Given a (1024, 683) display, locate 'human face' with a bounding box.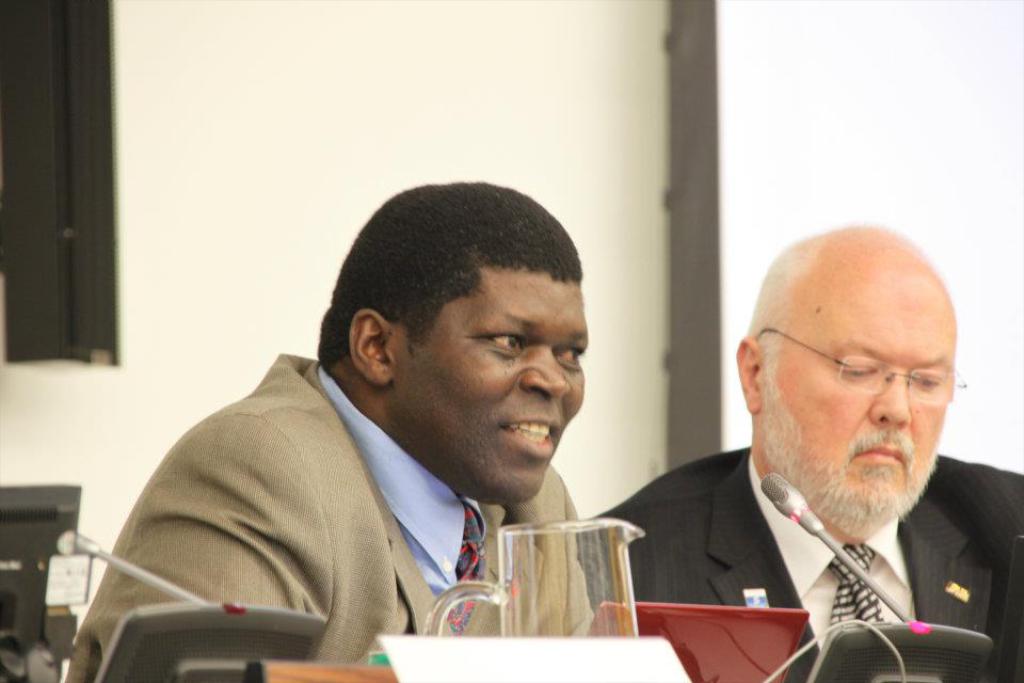
Located: (759,270,953,534).
